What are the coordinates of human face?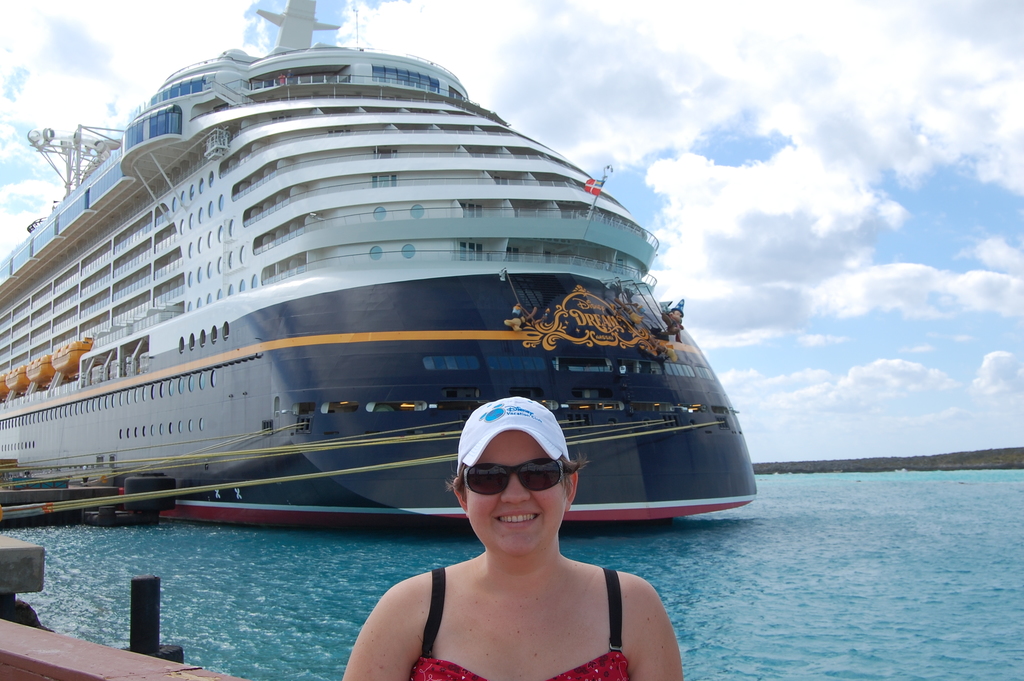
box(466, 431, 568, 557).
